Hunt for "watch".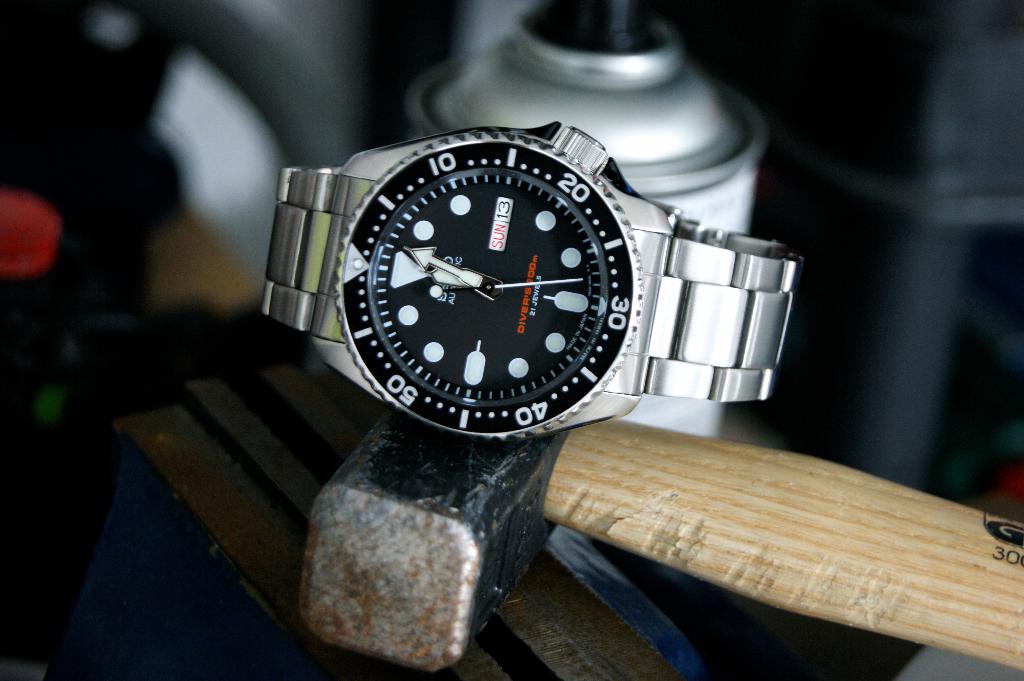
Hunted down at (262,120,803,444).
